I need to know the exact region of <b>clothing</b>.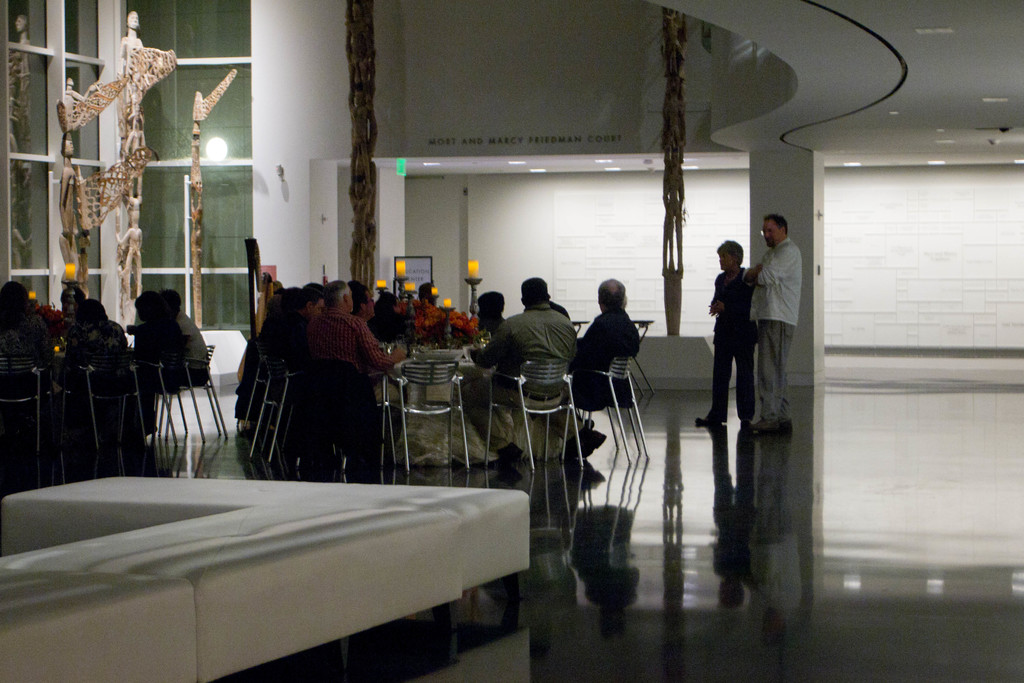
Region: bbox=(465, 311, 587, 463).
